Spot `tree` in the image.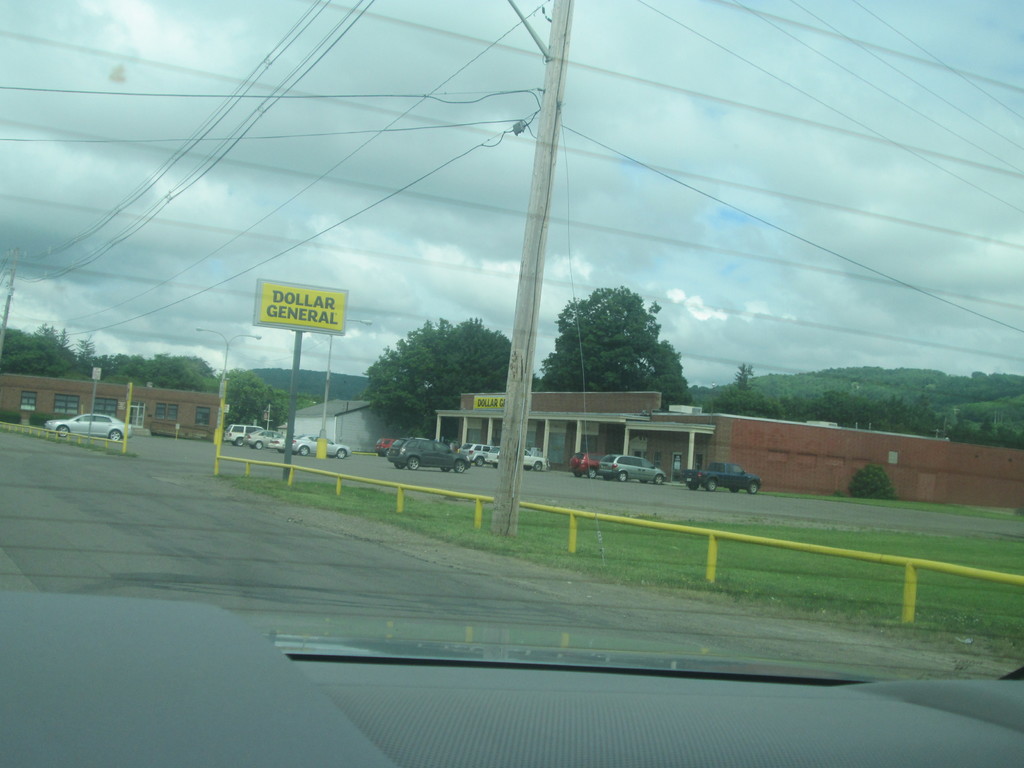
`tree` found at (355, 316, 511, 442).
